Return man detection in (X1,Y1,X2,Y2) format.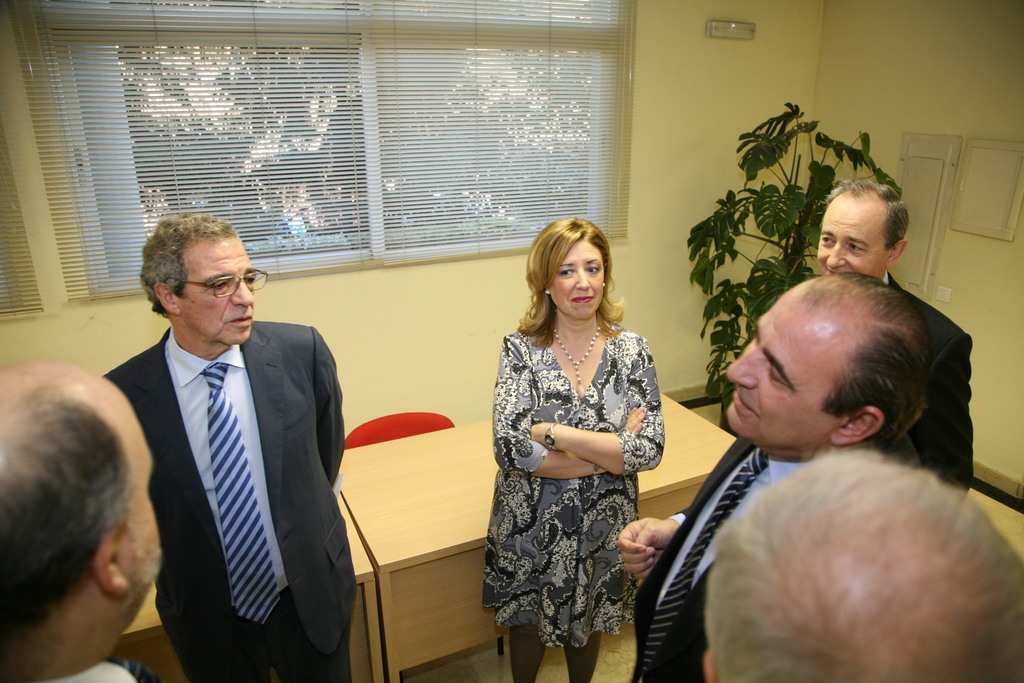
(103,215,358,682).
